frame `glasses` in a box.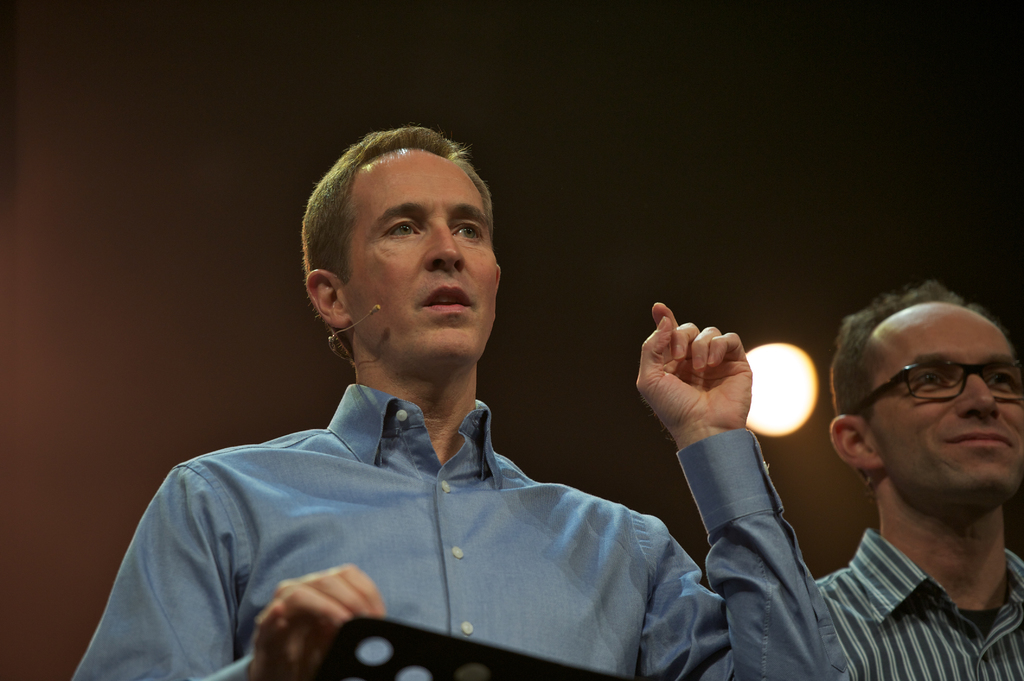
pyautogui.locateOnScreen(869, 366, 1023, 420).
